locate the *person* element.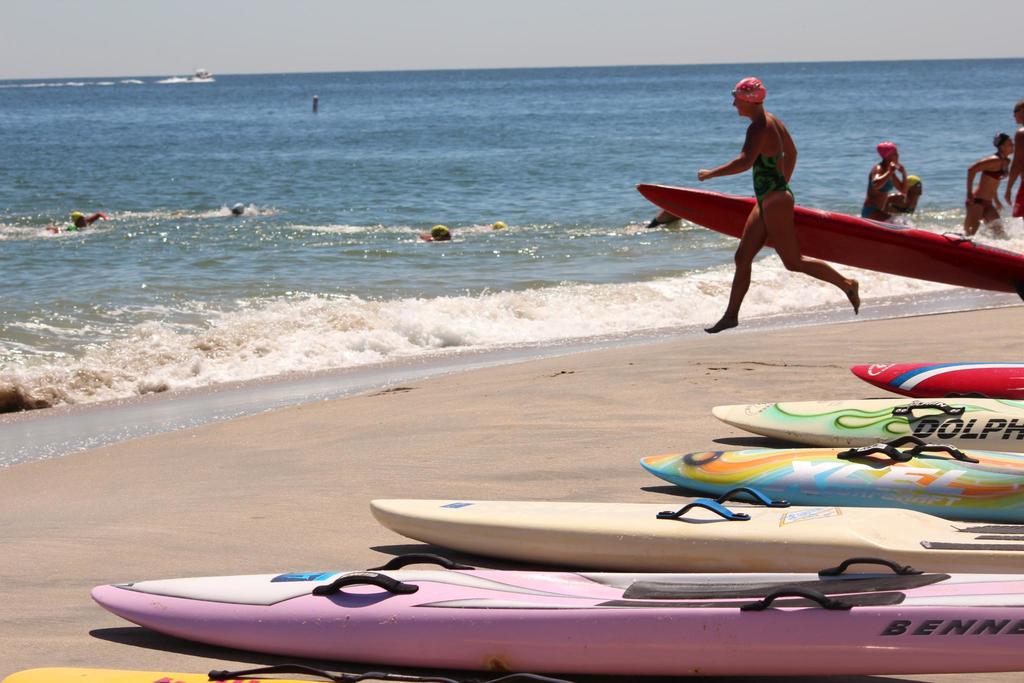
Element bbox: select_region(715, 67, 846, 317).
